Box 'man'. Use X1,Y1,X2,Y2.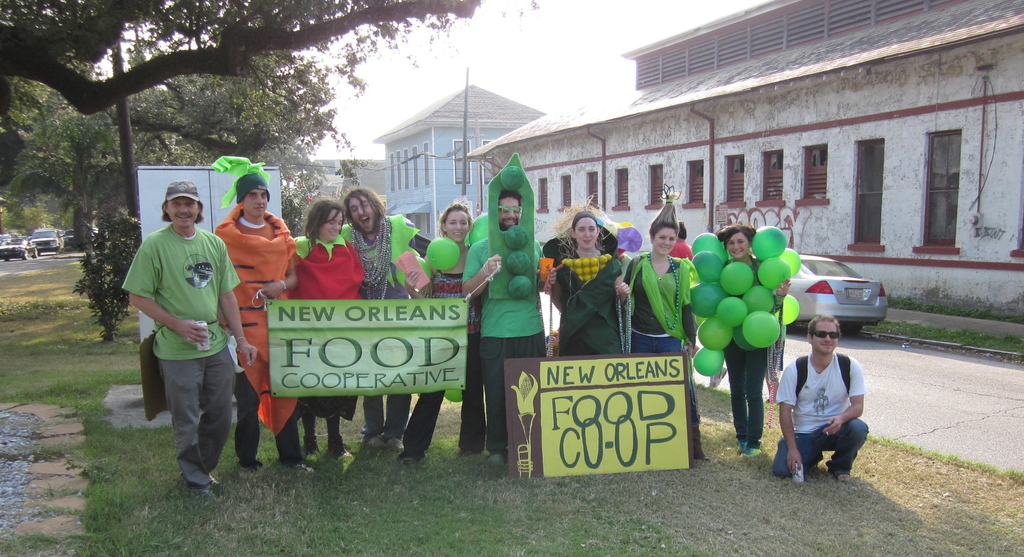
461,183,542,466.
